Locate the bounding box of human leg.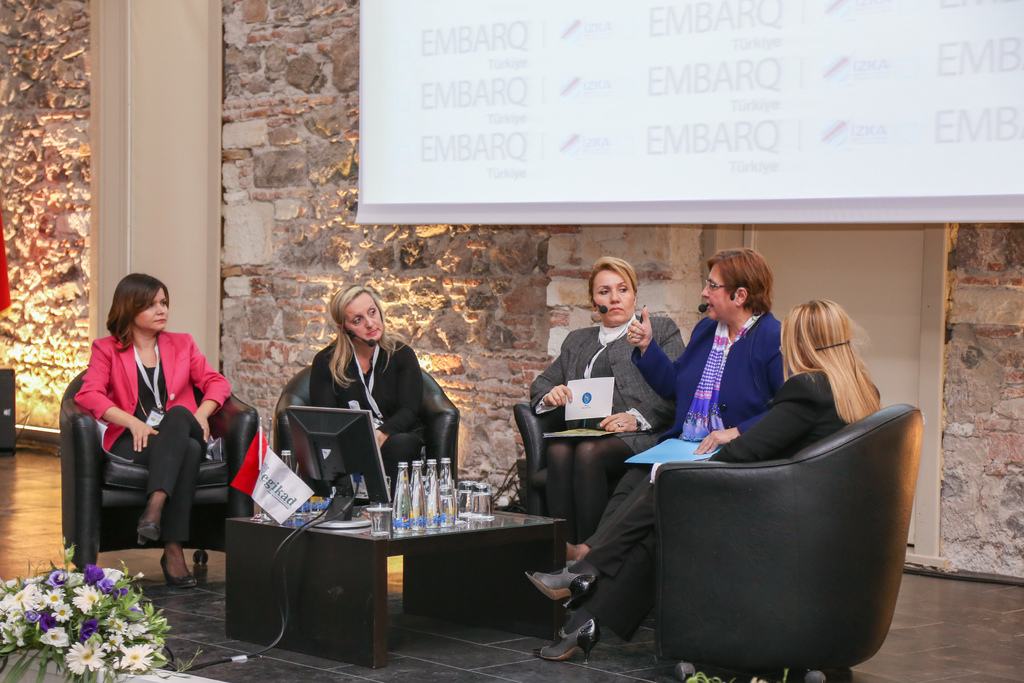
Bounding box: [541, 431, 664, 541].
